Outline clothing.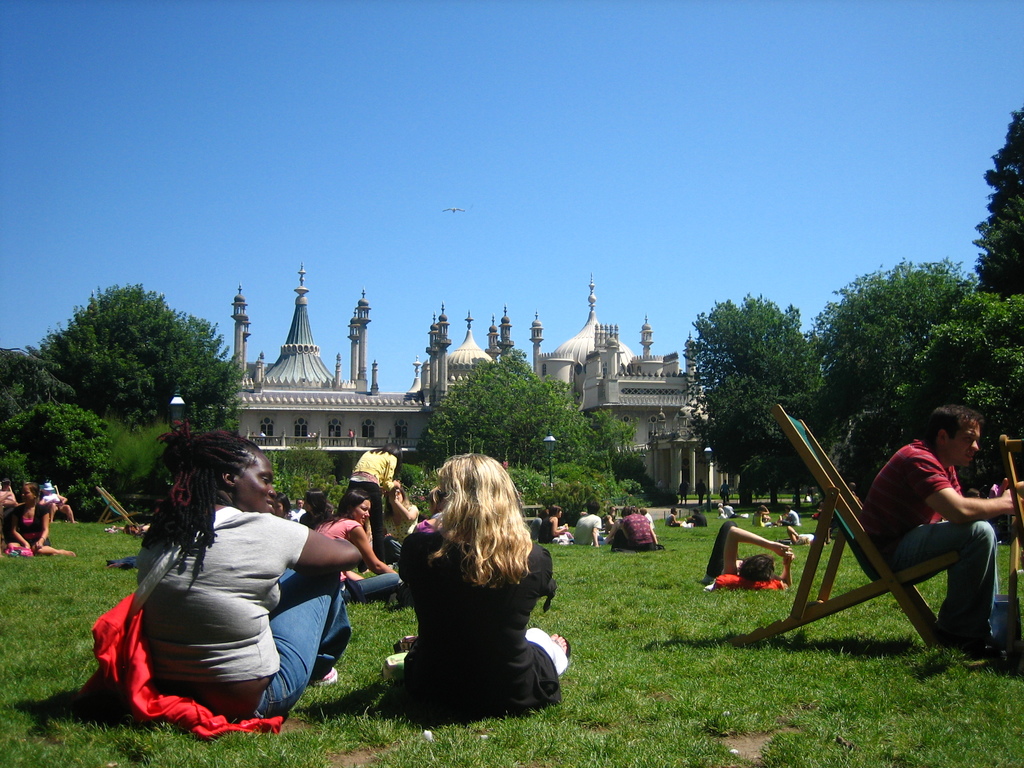
Outline: bbox=[314, 516, 397, 609].
